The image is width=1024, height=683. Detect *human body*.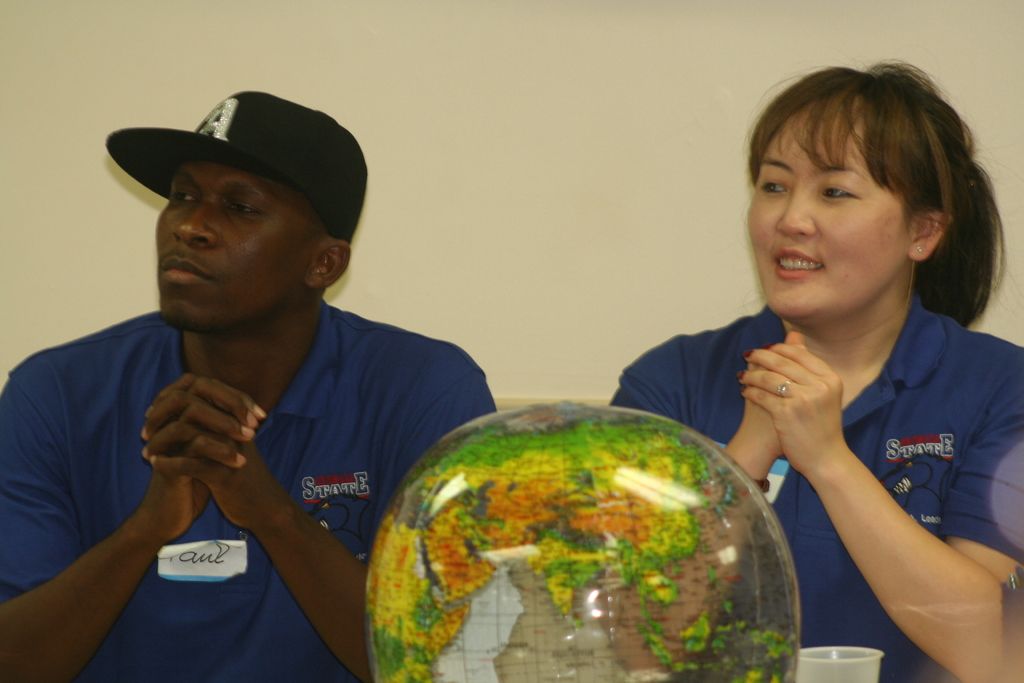
Detection: bbox=(694, 84, 1023, 682).
